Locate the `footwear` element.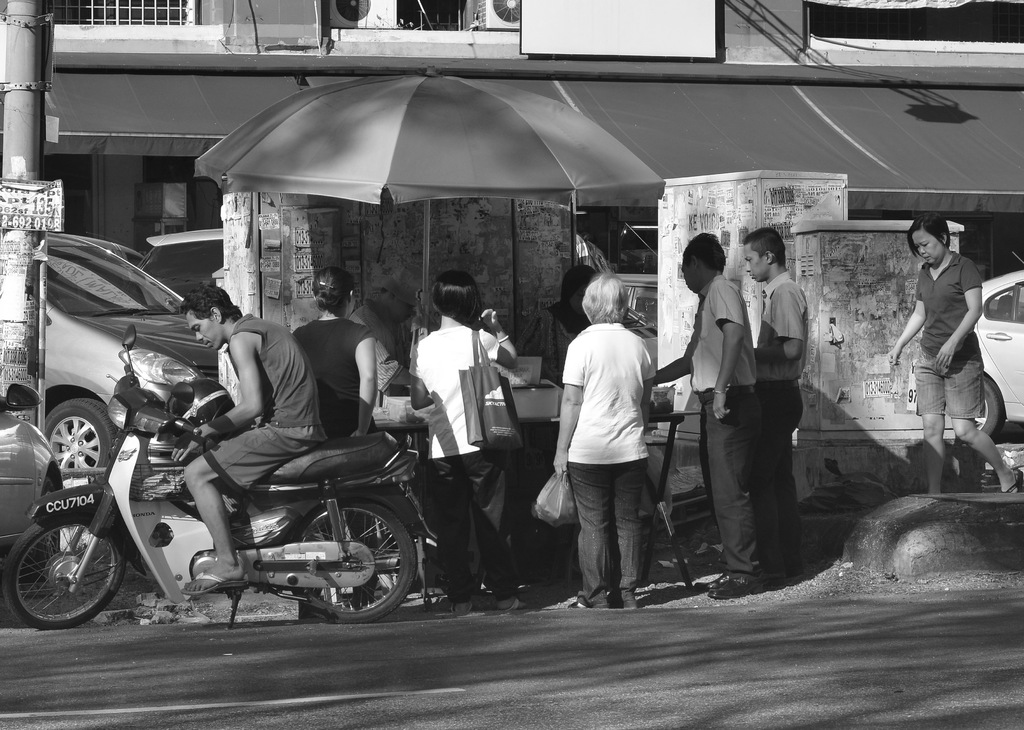
Element bbox: 506:597:518:610.
